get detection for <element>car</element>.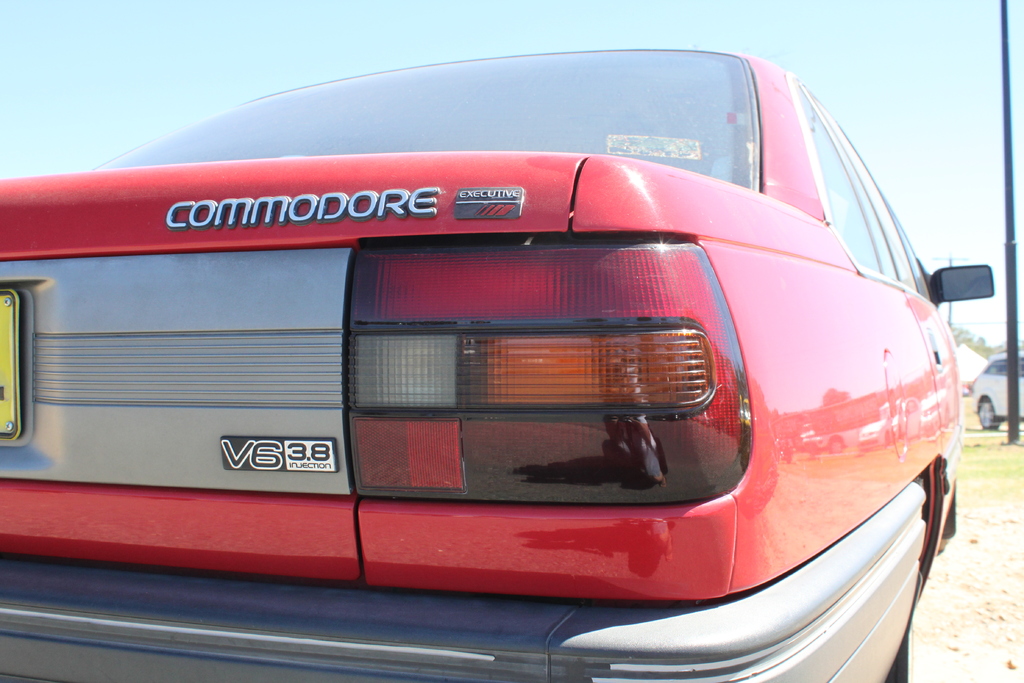
Detection: <region>975, 348, 1023, 429</region>.
